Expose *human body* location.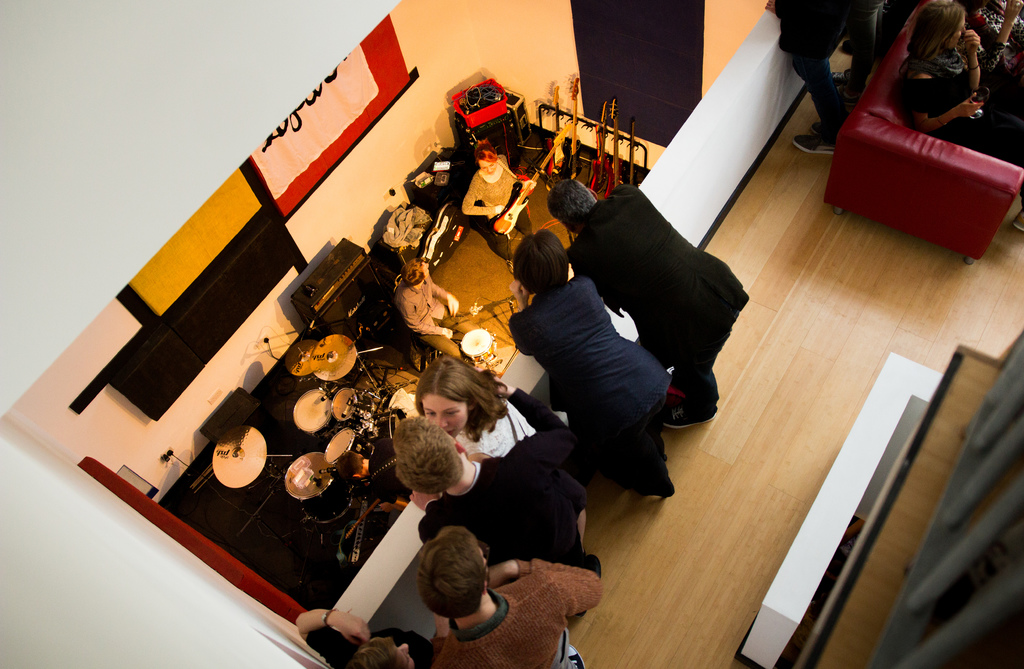
Exposed at bbox=[419, 349, 588, 527].
